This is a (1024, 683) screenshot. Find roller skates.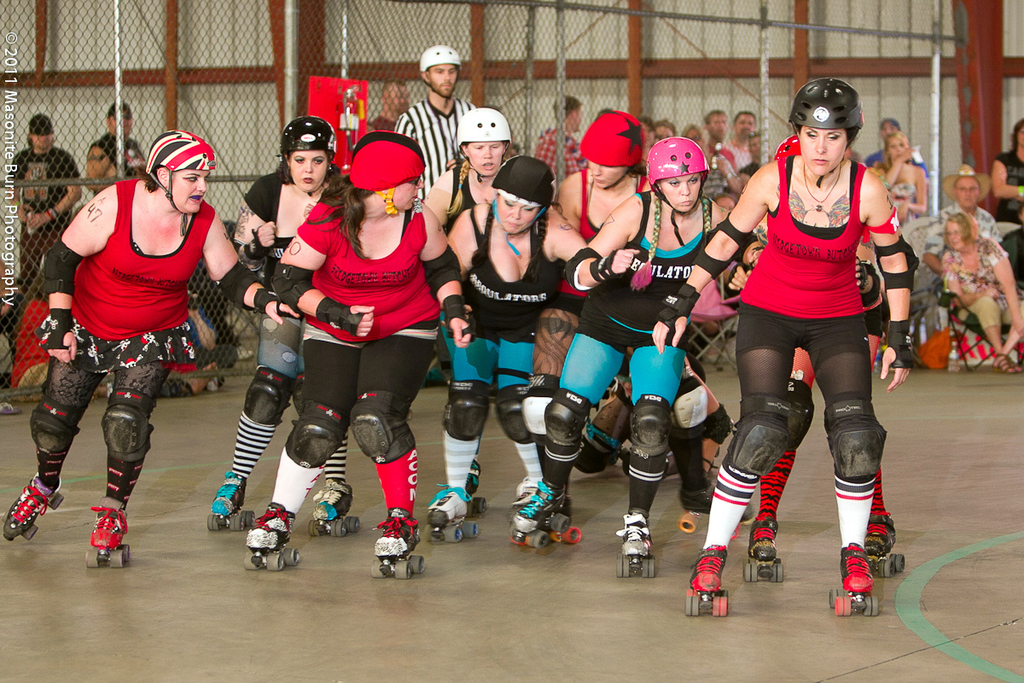
Bounding box: Rect(3, 470, 65, 542).
